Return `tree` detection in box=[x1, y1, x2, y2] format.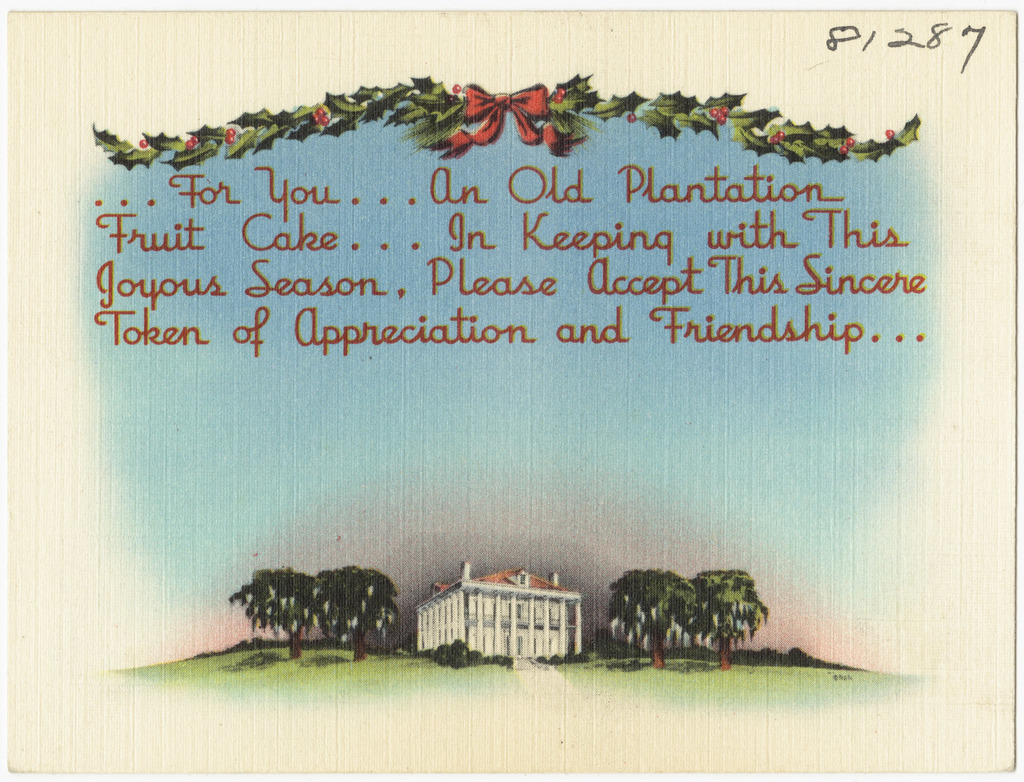
box=[219, 552, 335, 658].
